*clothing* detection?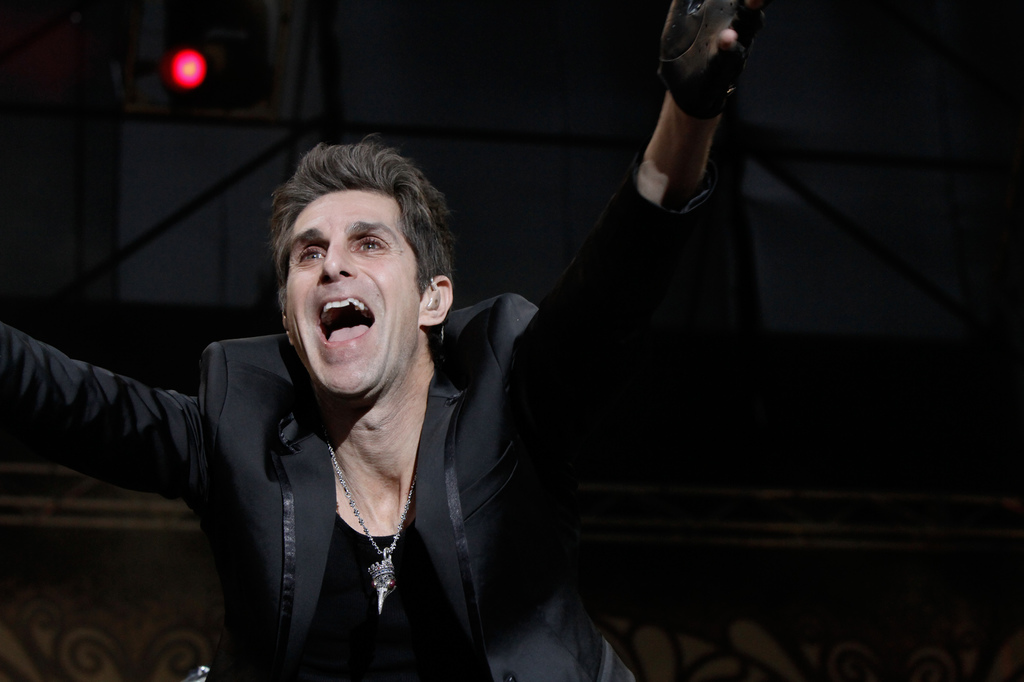
(x1=46, y1=202, x2=617, y2=675)
